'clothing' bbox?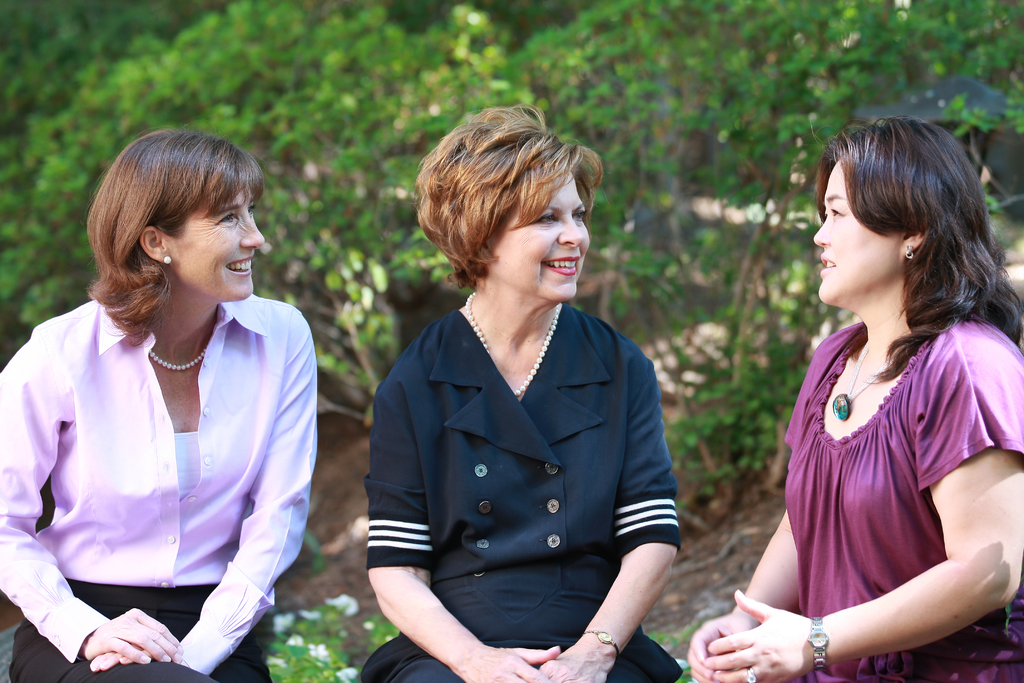
BBox(31, 279, 316, 666)
